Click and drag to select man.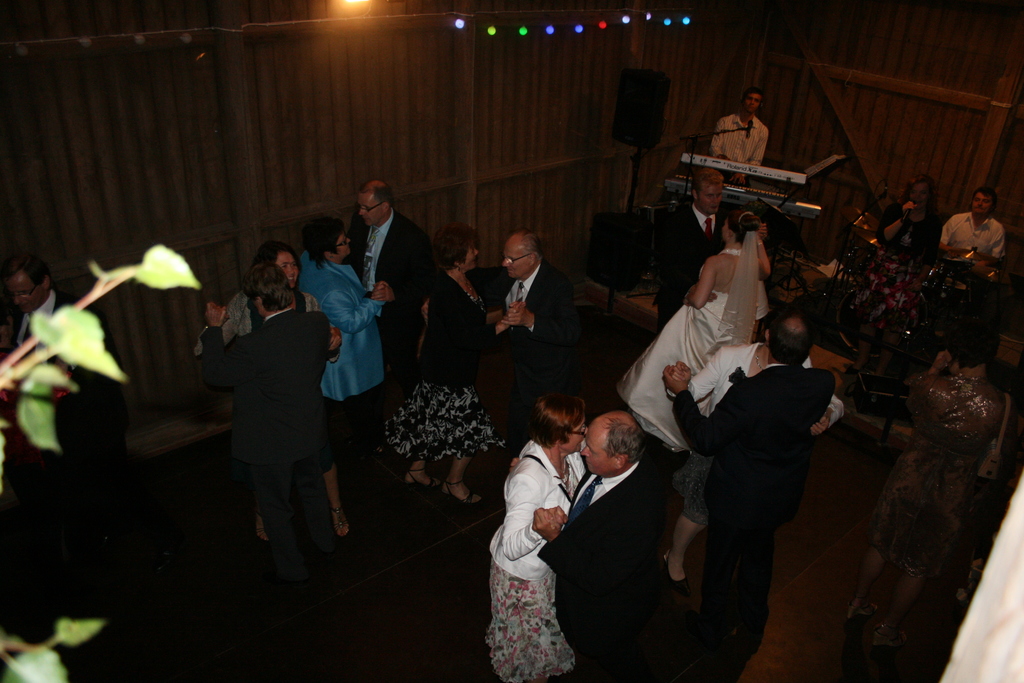
Selection: (x1=942, y1=189, x2=1003, y2=263).
